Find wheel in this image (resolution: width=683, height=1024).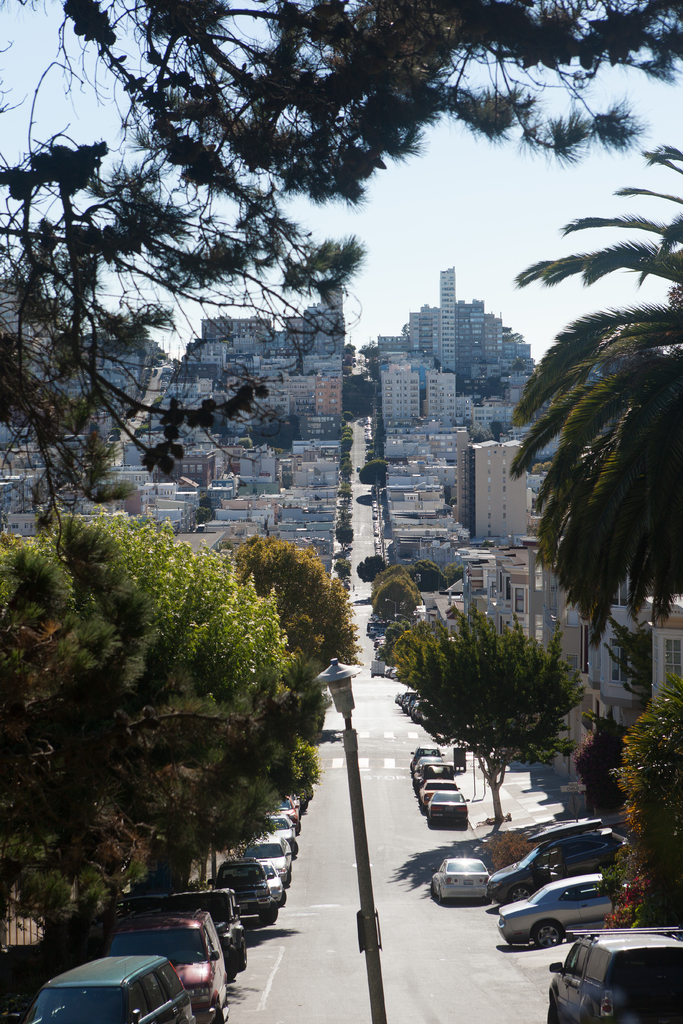
[x1=226, y1=943, x2=240, y2=980].
